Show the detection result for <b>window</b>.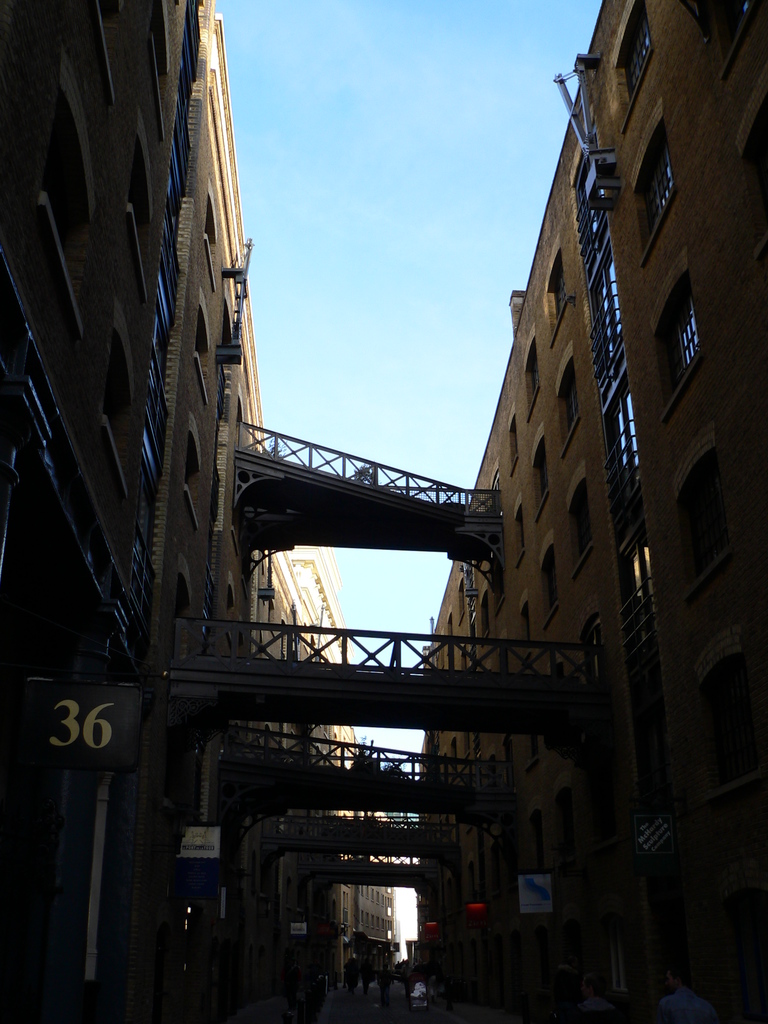
678,457,726,588.
